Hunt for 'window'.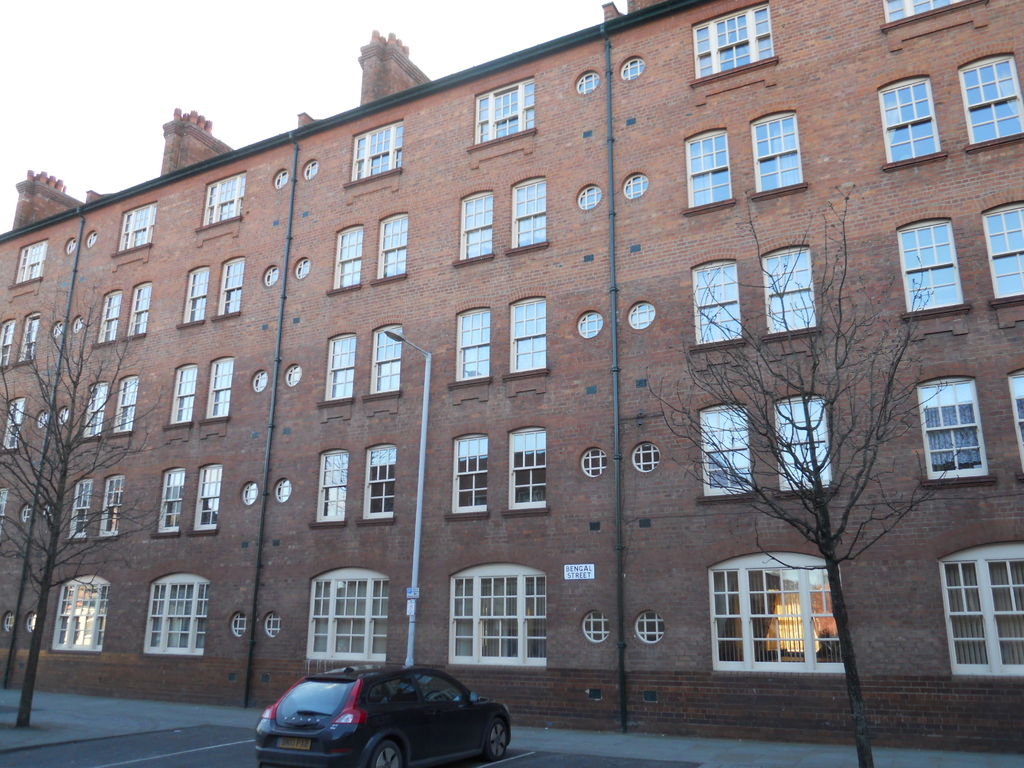
Hunted down at pyautogui.locateOnScreen(747, 108, 806, 196).
